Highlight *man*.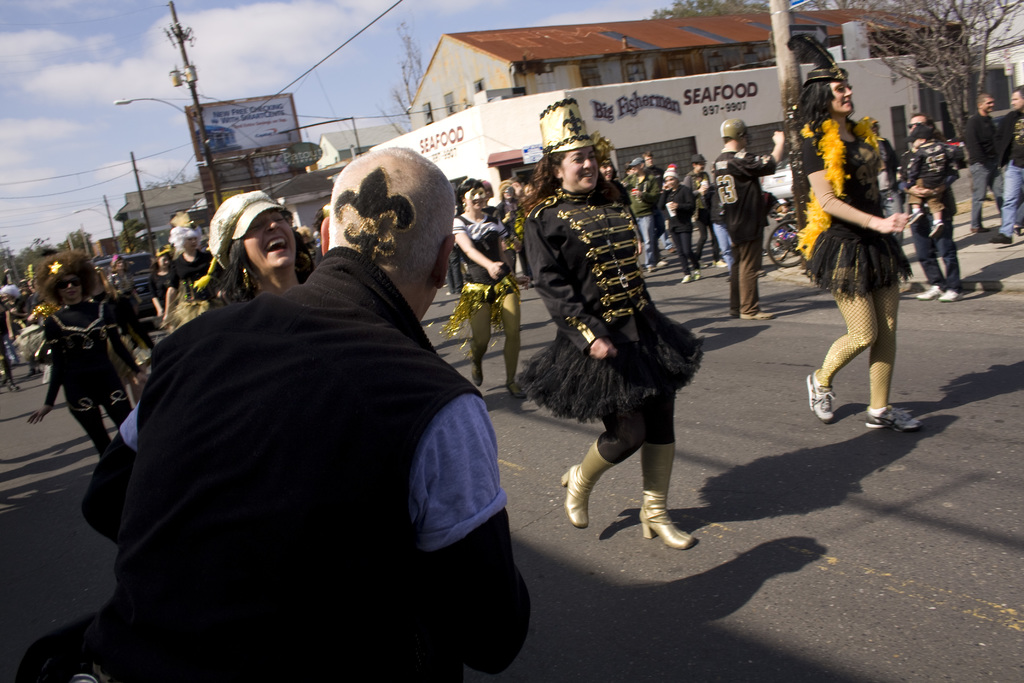
Highlighted region: (x1=493, y1=173, x2=527, y2=283).
